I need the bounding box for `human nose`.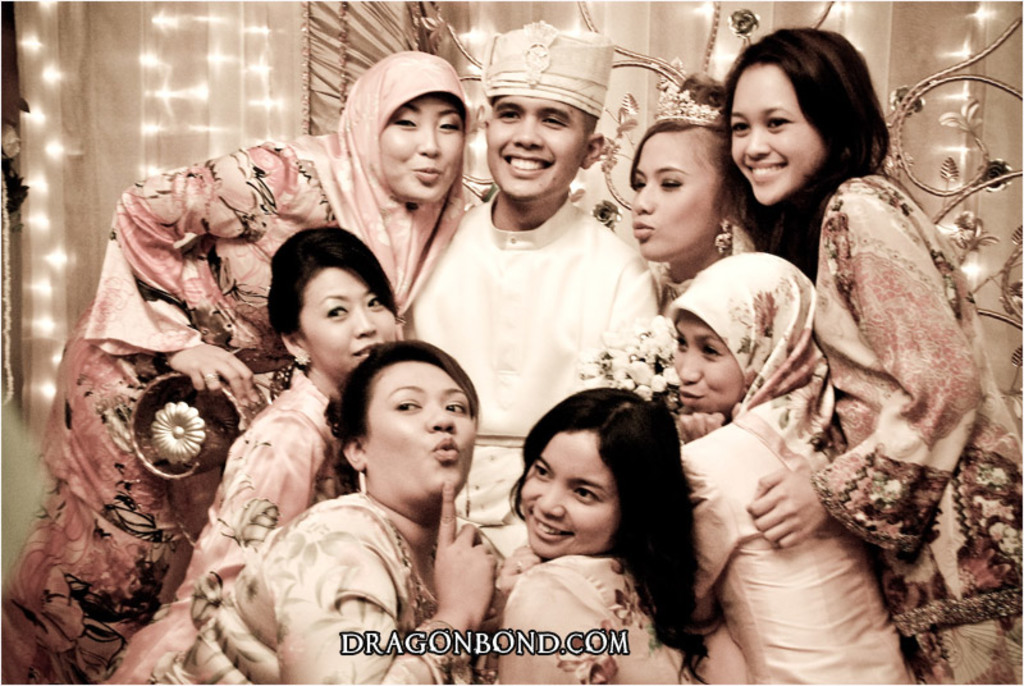
Here it is: <bbox>746, 129, 771, 155</bbox>.
